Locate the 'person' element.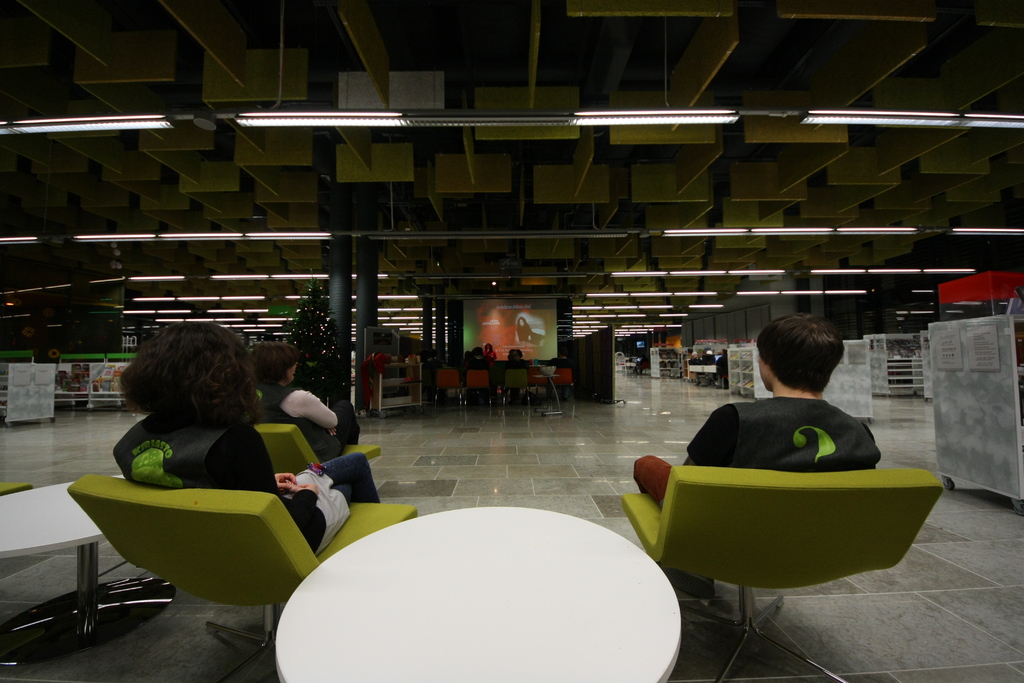
Element bbox: x1=118 y1=324 x2=347 y2=554.
